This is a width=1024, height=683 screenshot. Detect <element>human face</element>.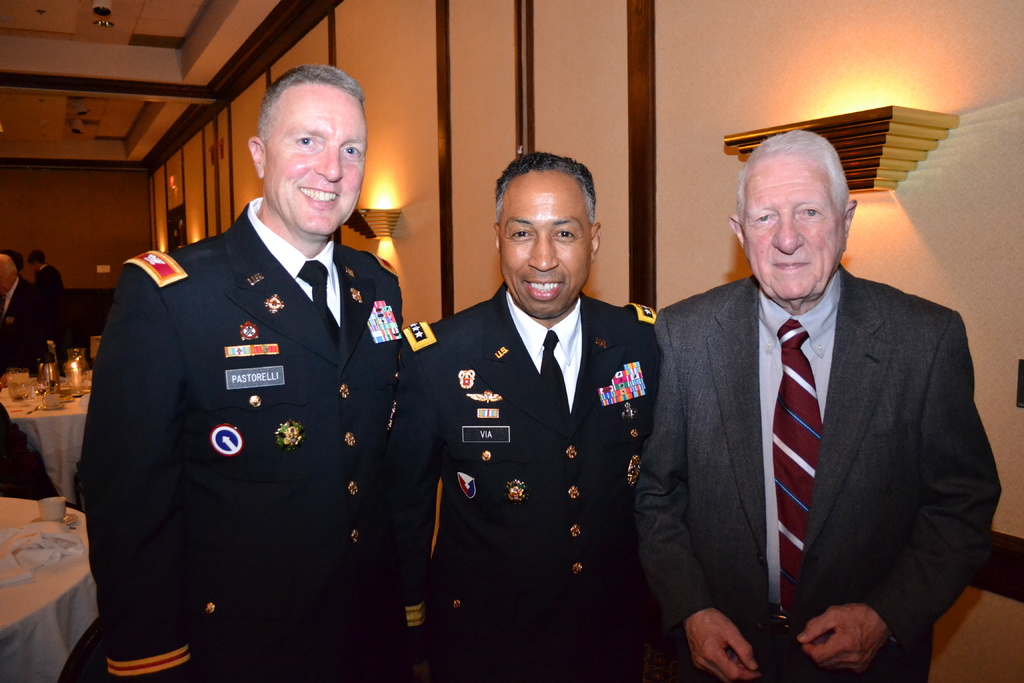
detection(496, 184, 588, 320).
